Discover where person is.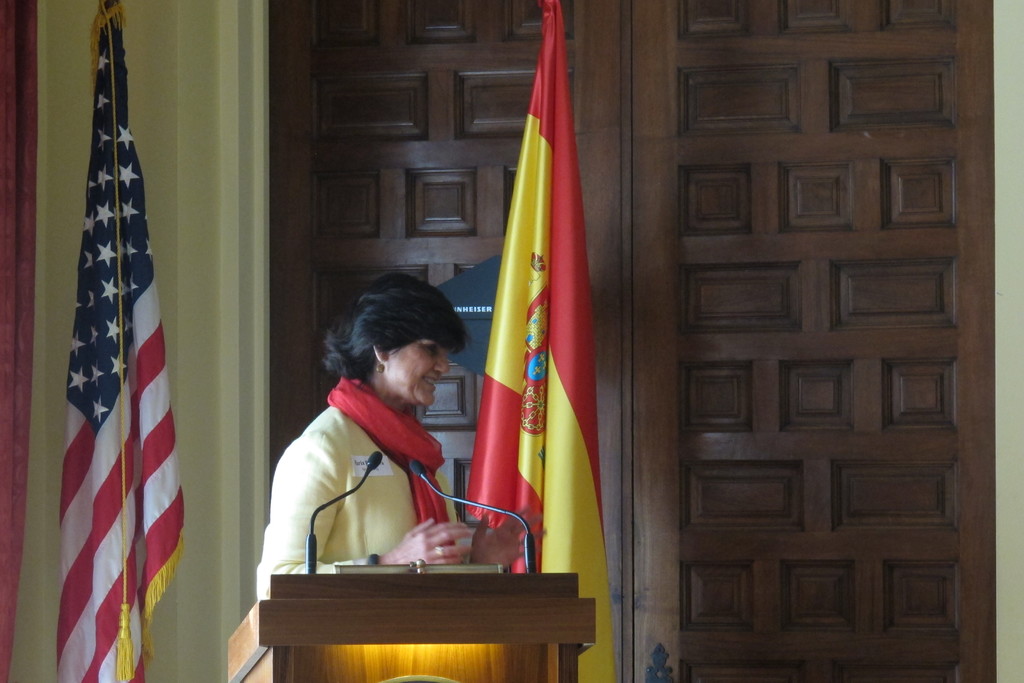
Discovered at rect(283, 283, 494, 601).
